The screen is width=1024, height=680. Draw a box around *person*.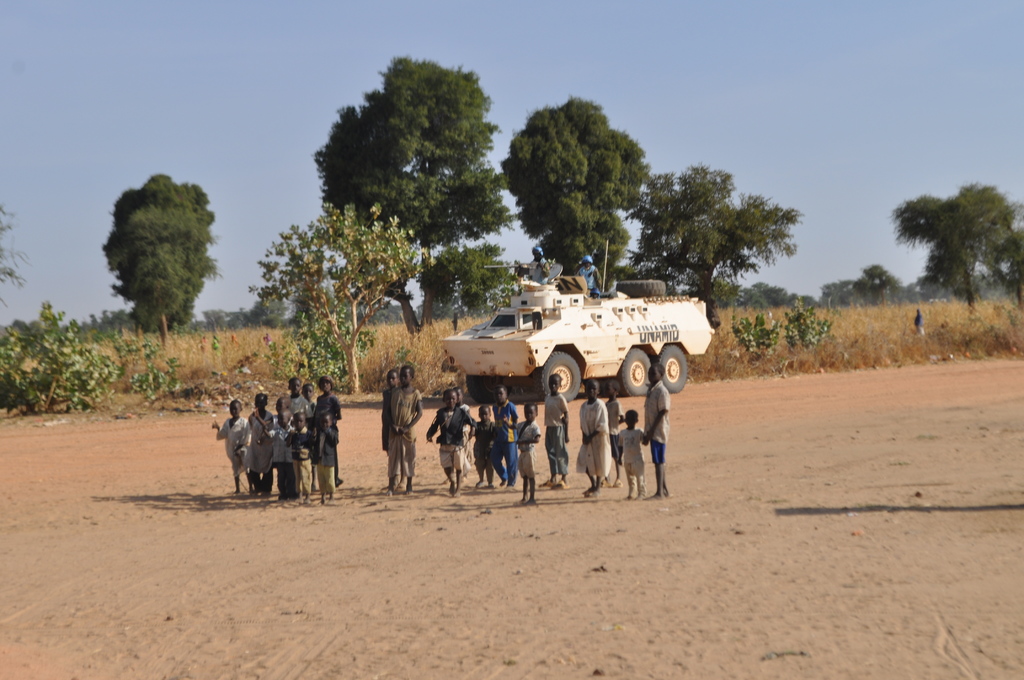
left=283, top=412, right=315, bottom=506.
